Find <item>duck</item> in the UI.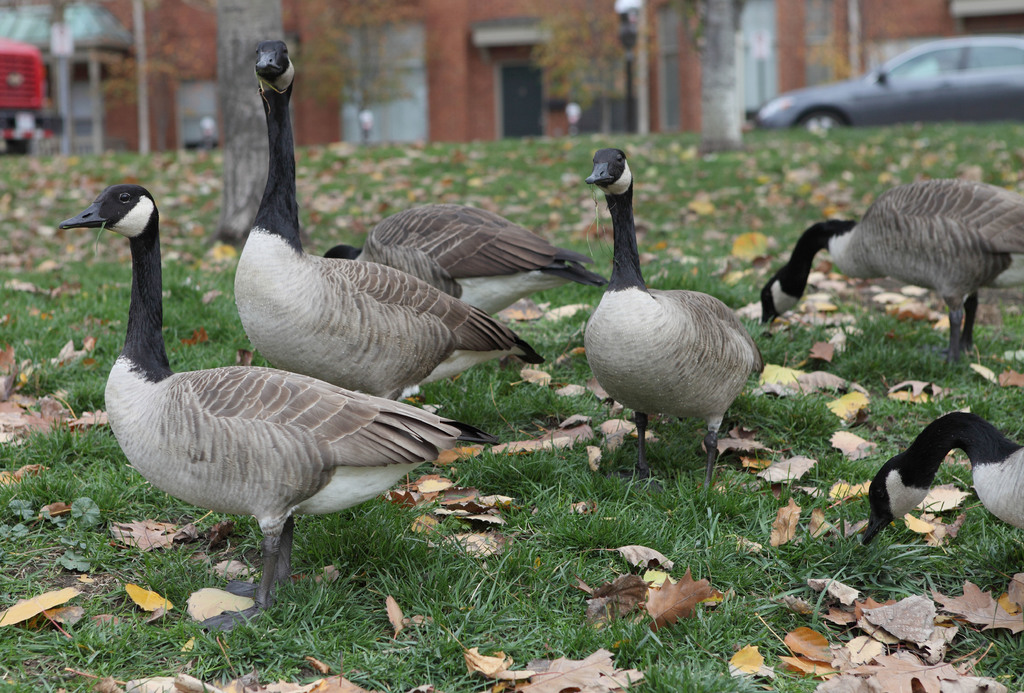
UI element at locate(586, 147, 758, 511).
